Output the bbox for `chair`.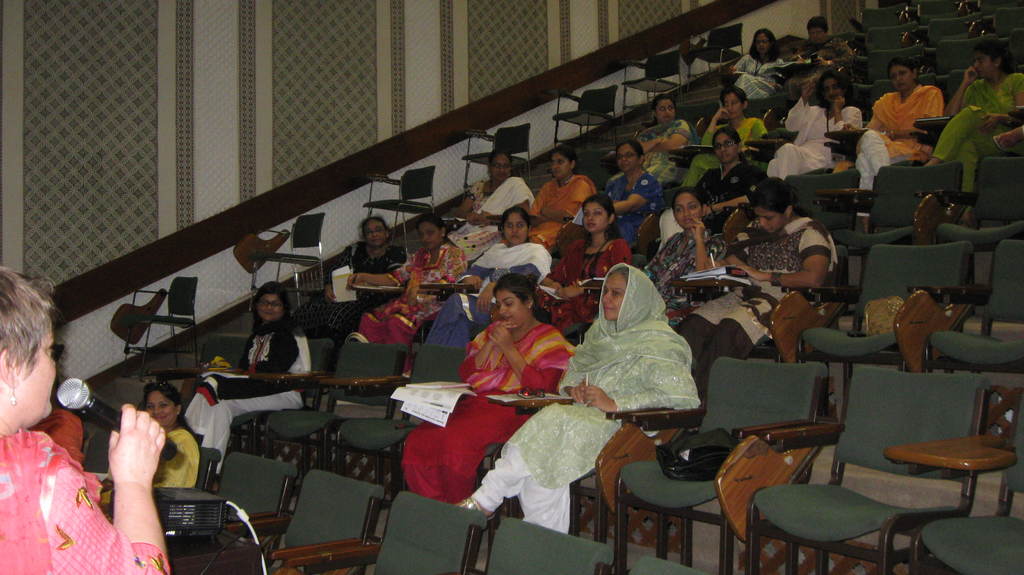
region(232, 212, 324, 311).
